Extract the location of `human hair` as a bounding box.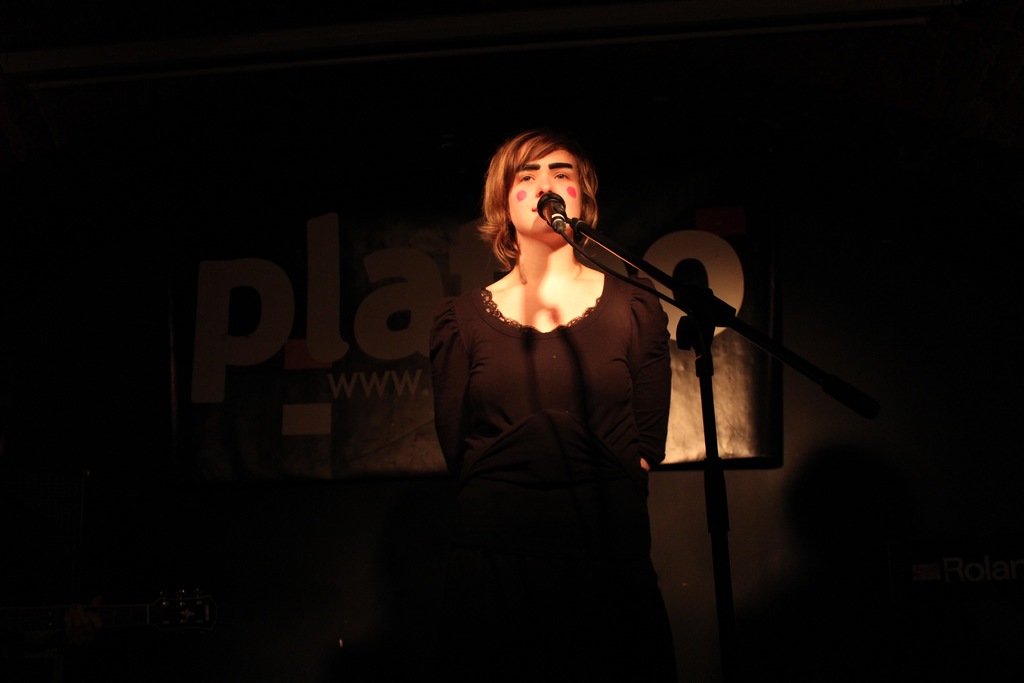
l=487, t=129, r=602, b=254.
